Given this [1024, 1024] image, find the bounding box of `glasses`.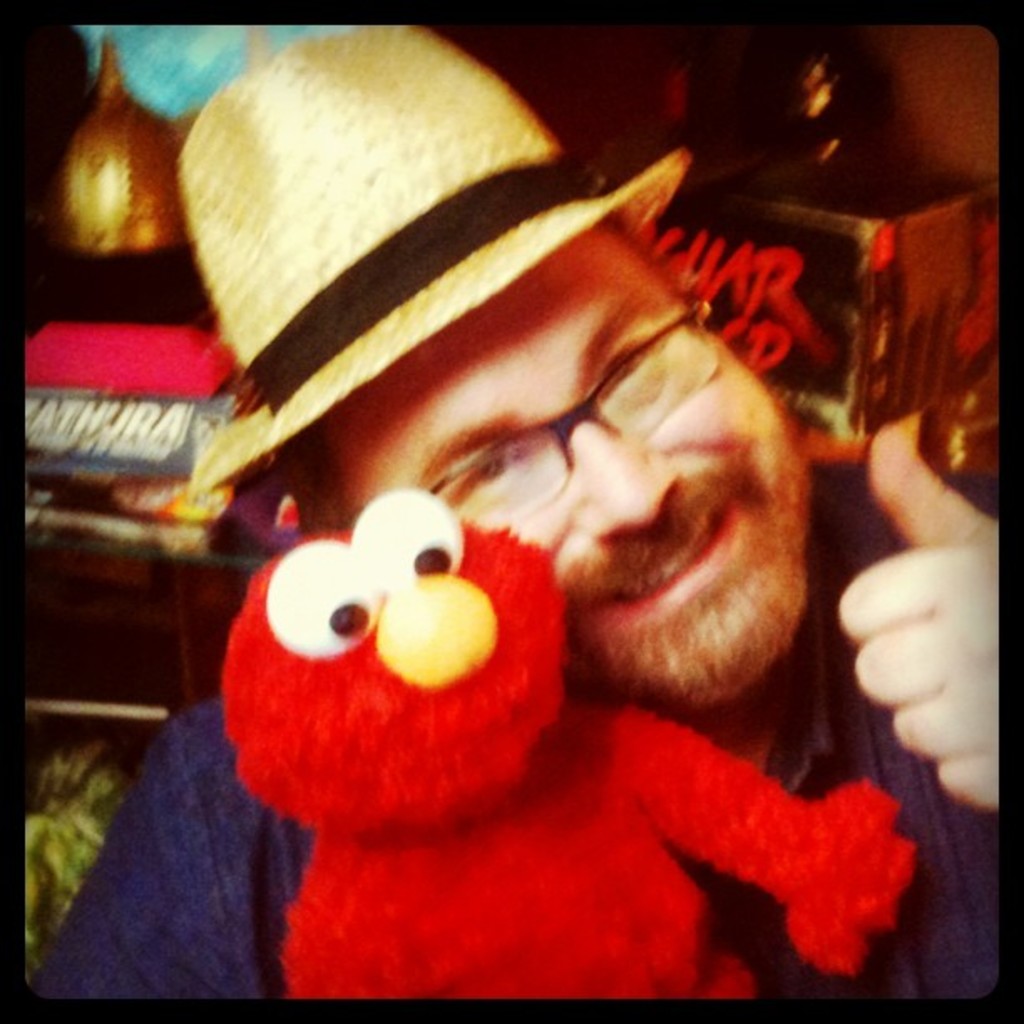
bbox=[425, 298, 714, 534].
